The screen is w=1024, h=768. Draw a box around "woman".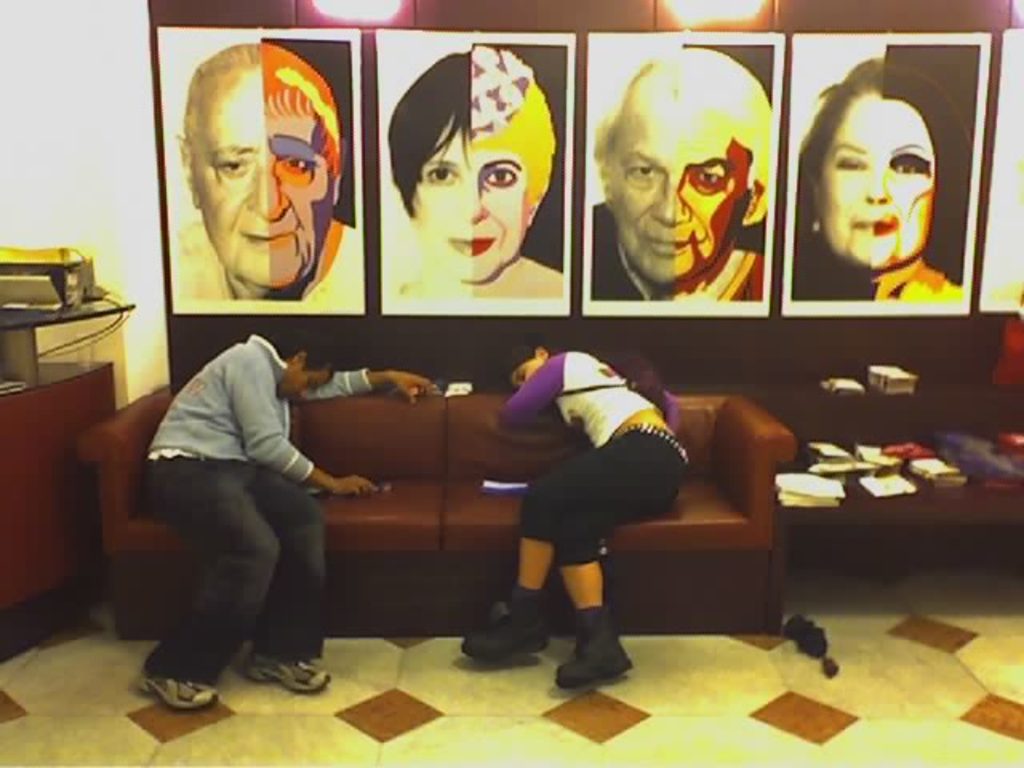
[387, 42, 557, 298].
